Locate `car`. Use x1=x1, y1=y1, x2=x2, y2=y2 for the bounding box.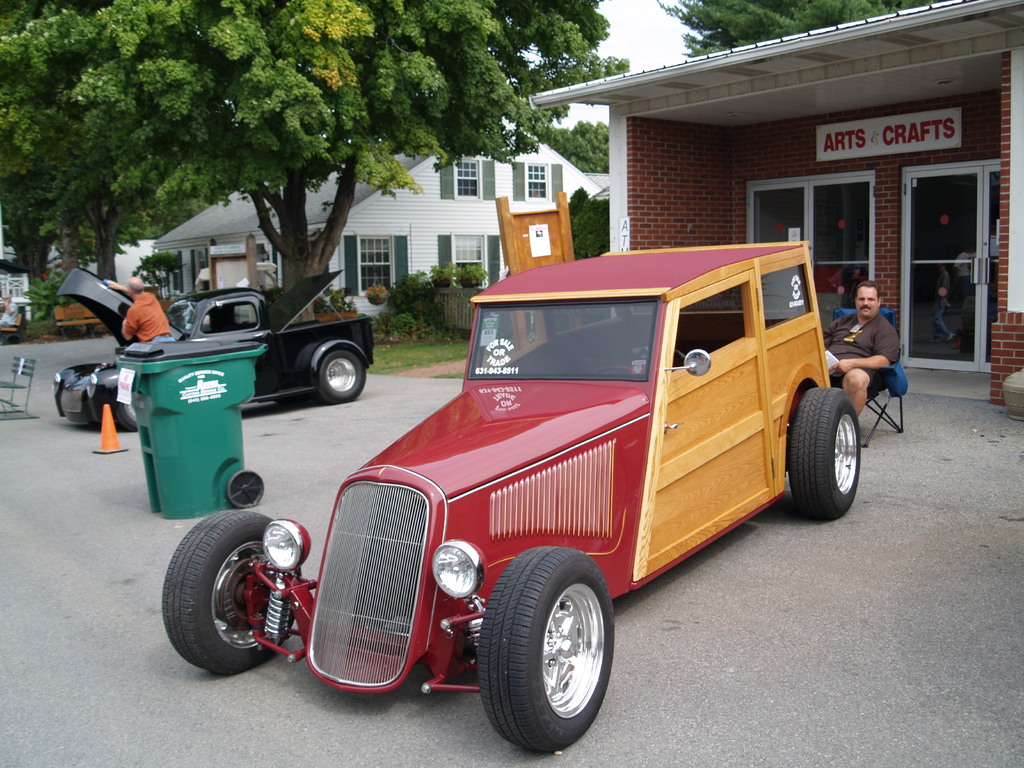
x1=49, y1=260, x2=382, y2=430.
